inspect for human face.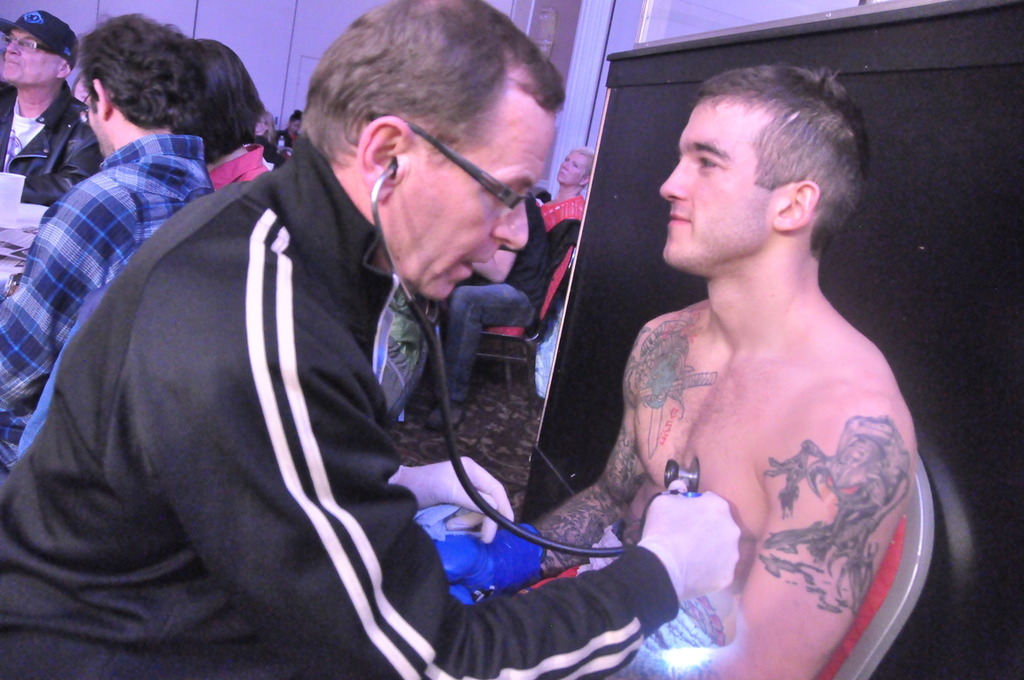
Inspection: [left=658, top=100, right=770, bottom=260].
